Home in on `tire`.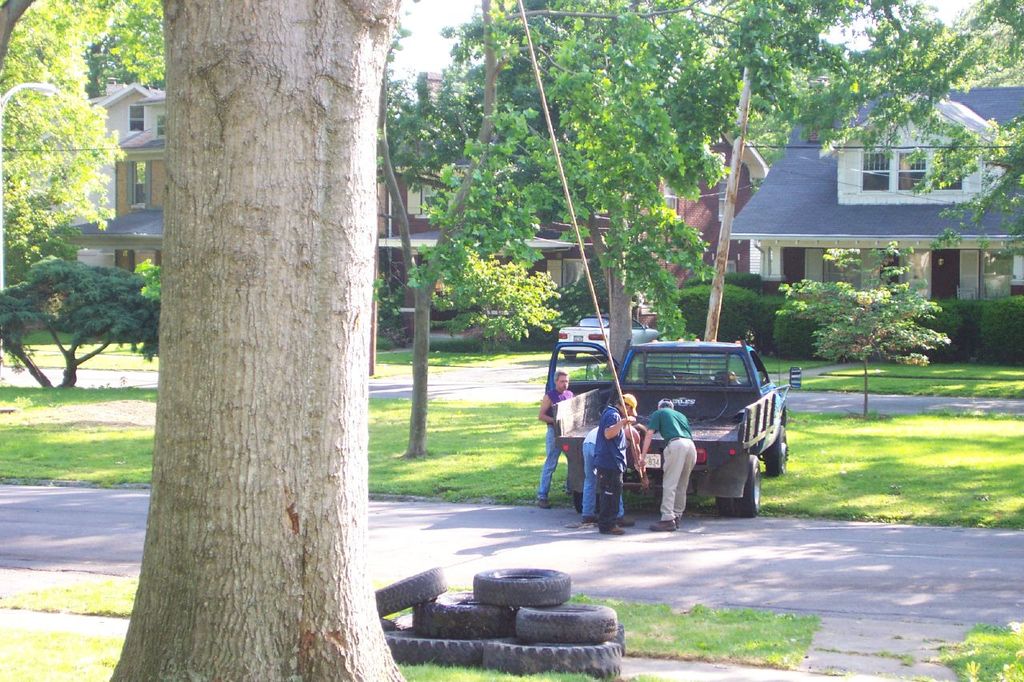
Homed in at crop(465, 563, 572, 604).
